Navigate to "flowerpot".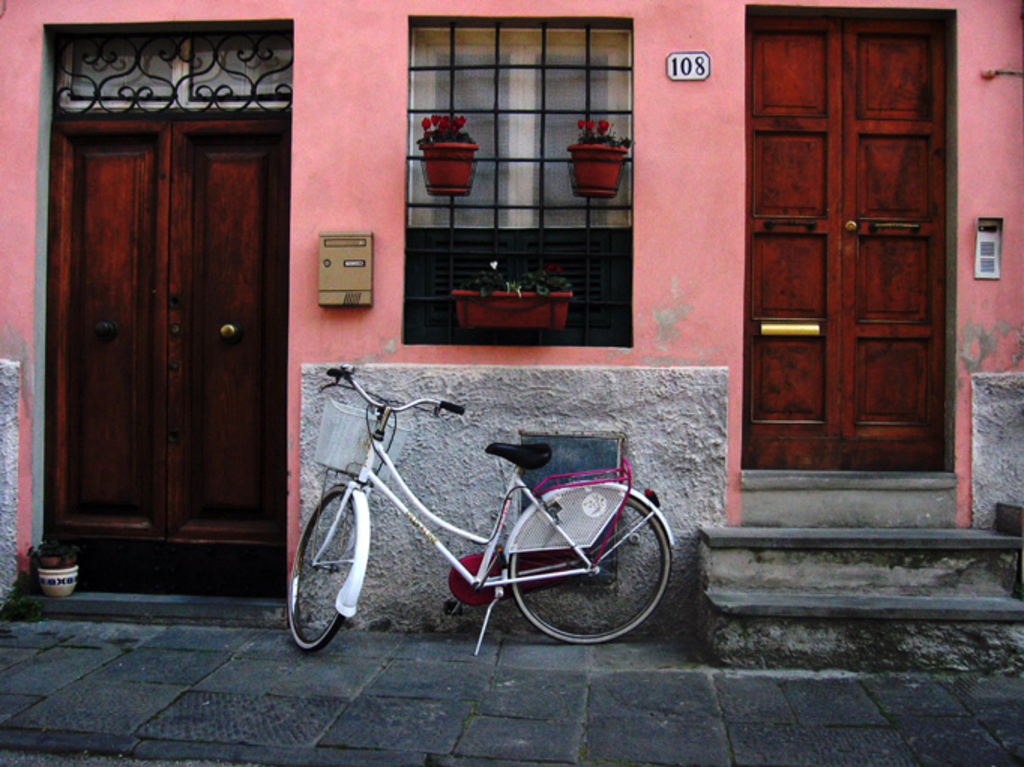
Navigation target: rect(568, 144, 629, 197).
